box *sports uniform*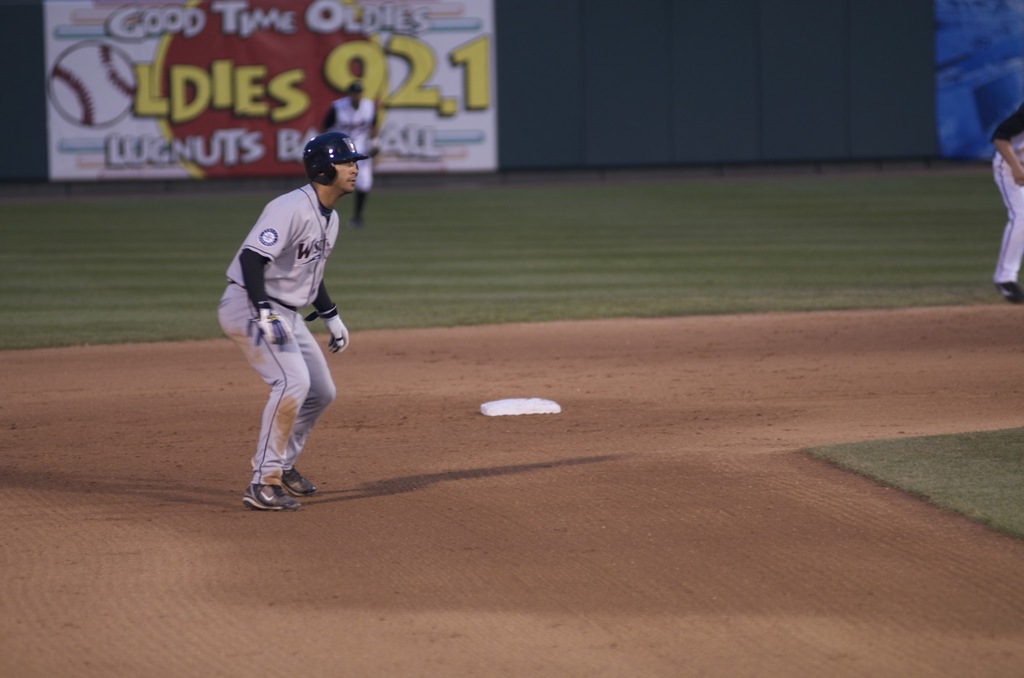
[left=210, top=126, right=370, bottom=516]
